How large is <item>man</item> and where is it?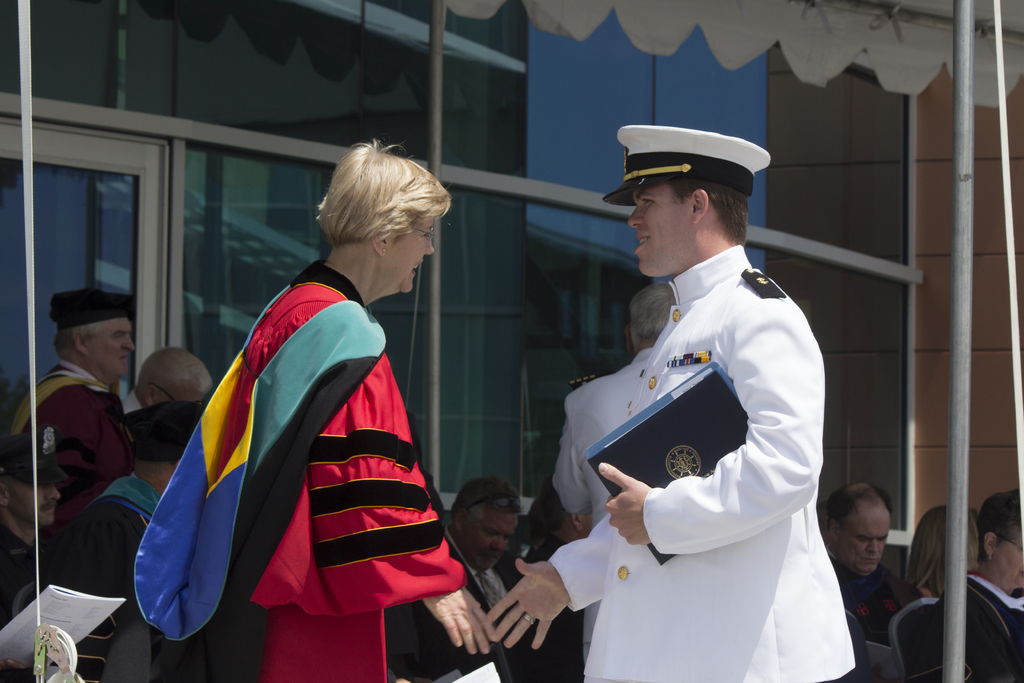
Bounding box: [393, 475, 543, 682].
